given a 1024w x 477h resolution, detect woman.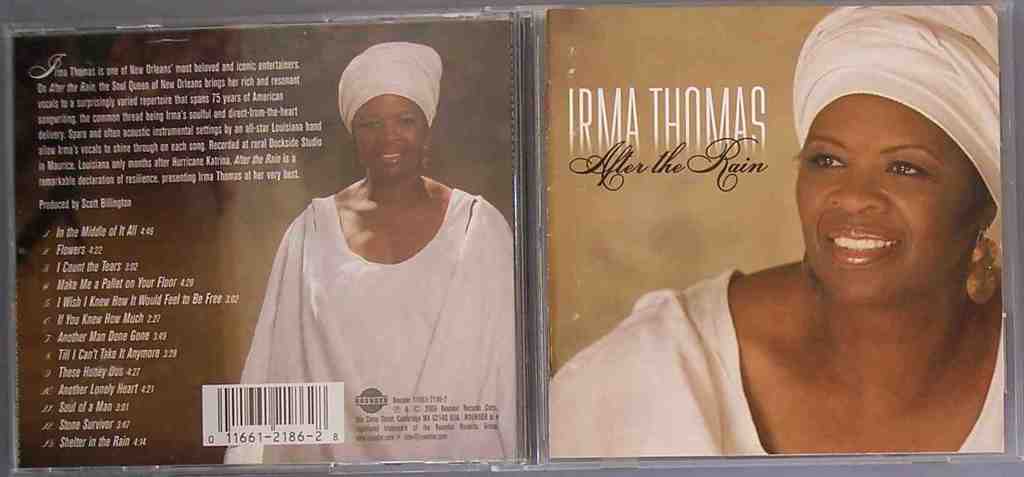
223,45,511,465.
